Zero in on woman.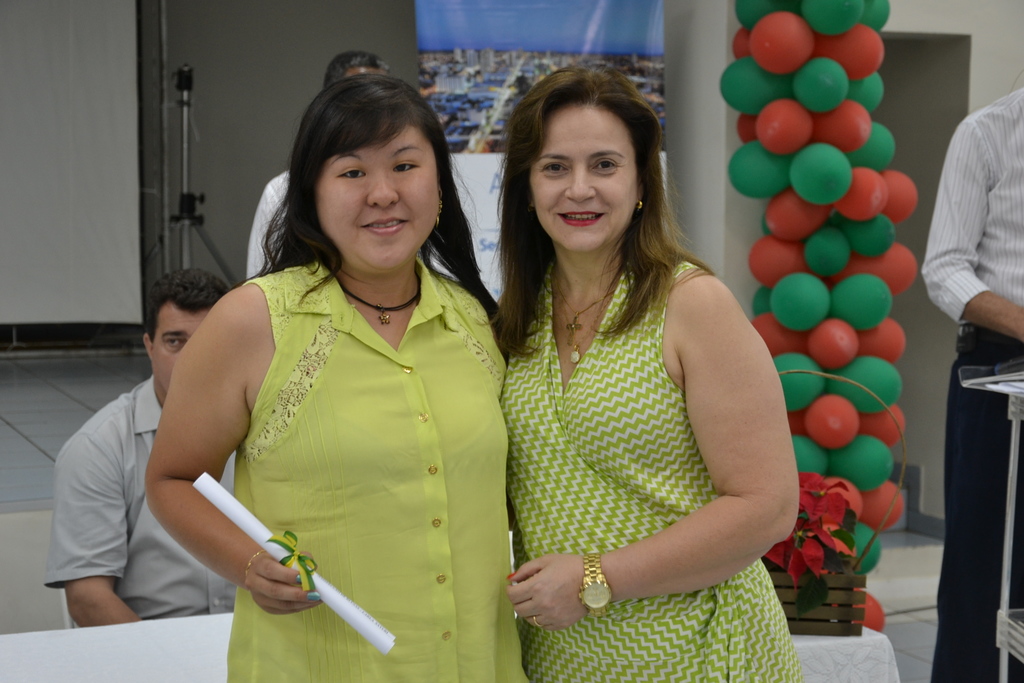
Zeroed in: (485,67,800,682).
